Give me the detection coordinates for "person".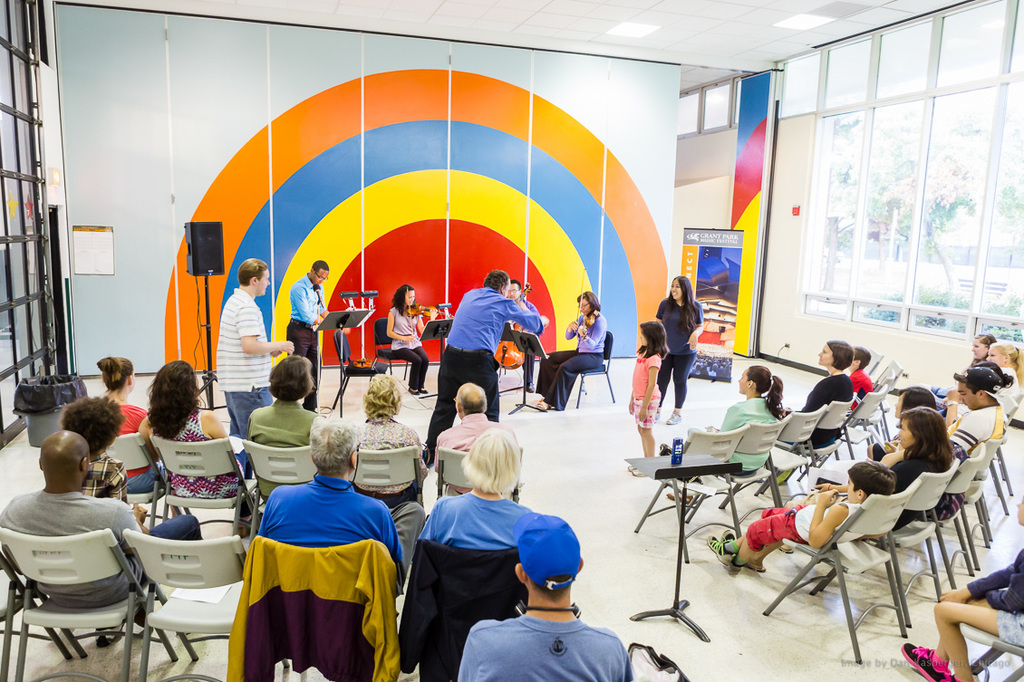
498, 277, 546, 336.
